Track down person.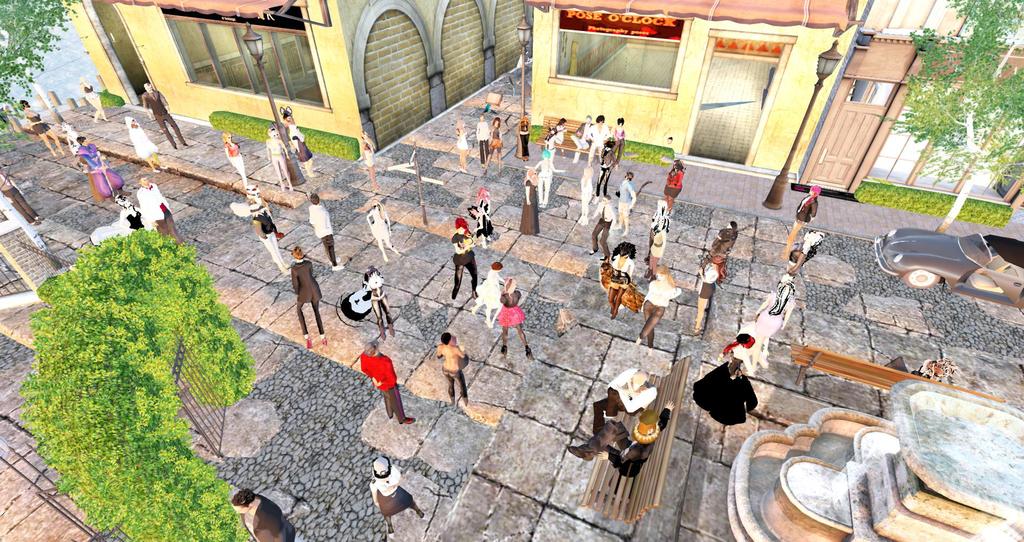
Tracked to <box>582,367,660,440</box>.
